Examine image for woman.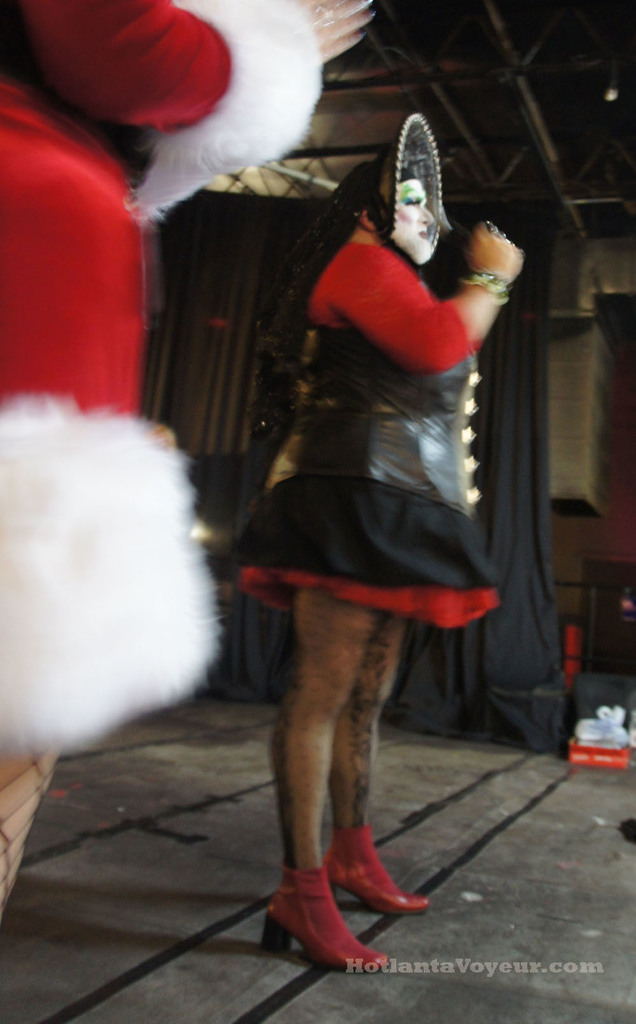
Examination result: [left=223, top=111, right=524, bottom=980].
